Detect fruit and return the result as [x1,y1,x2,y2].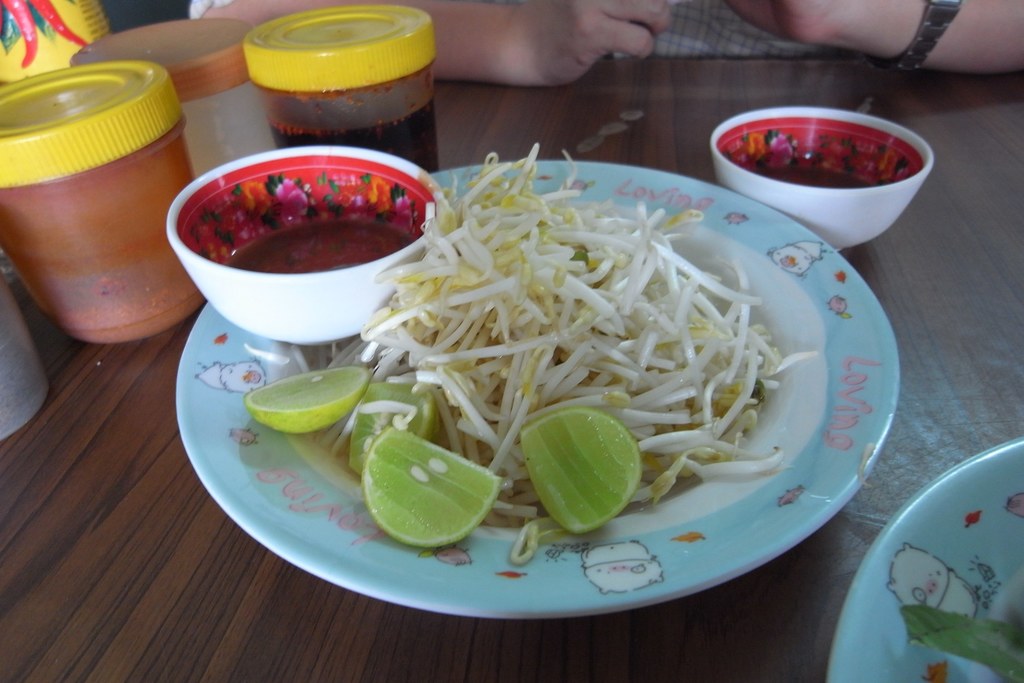
[349,379,438,481].
